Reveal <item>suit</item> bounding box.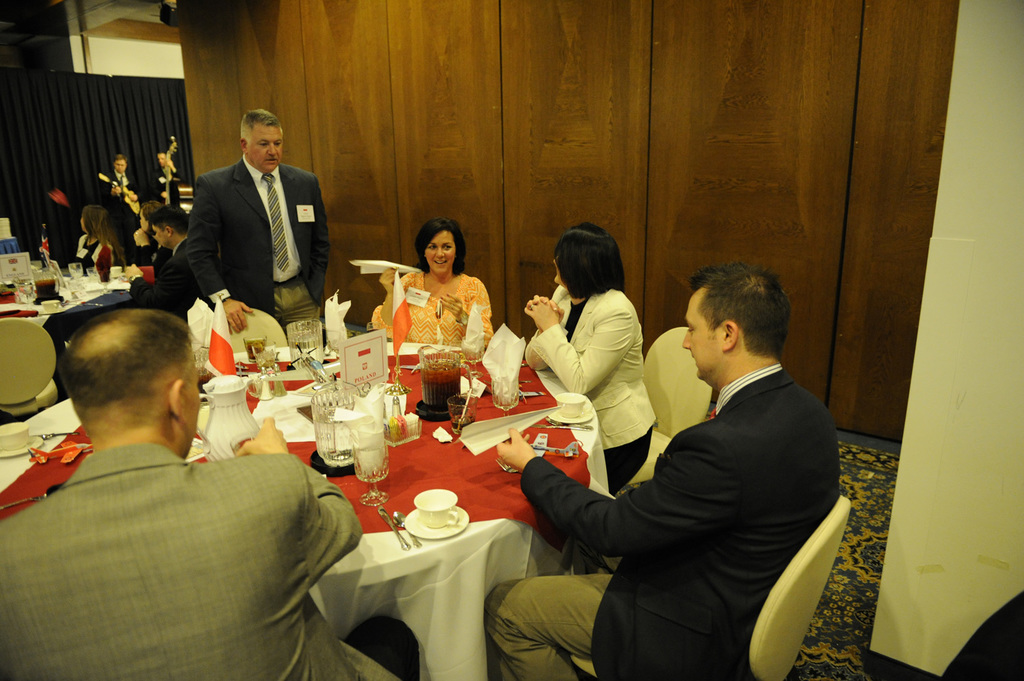
Revealed: [189, 158, 331, 321].
